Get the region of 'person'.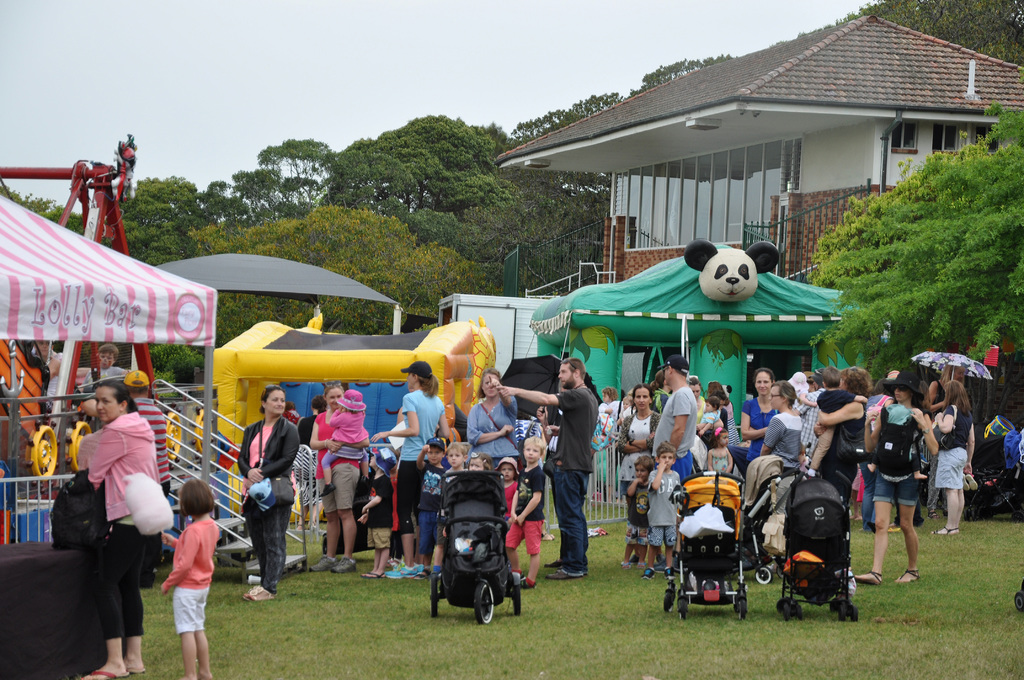
bbox(706, 421, 737, 474).
